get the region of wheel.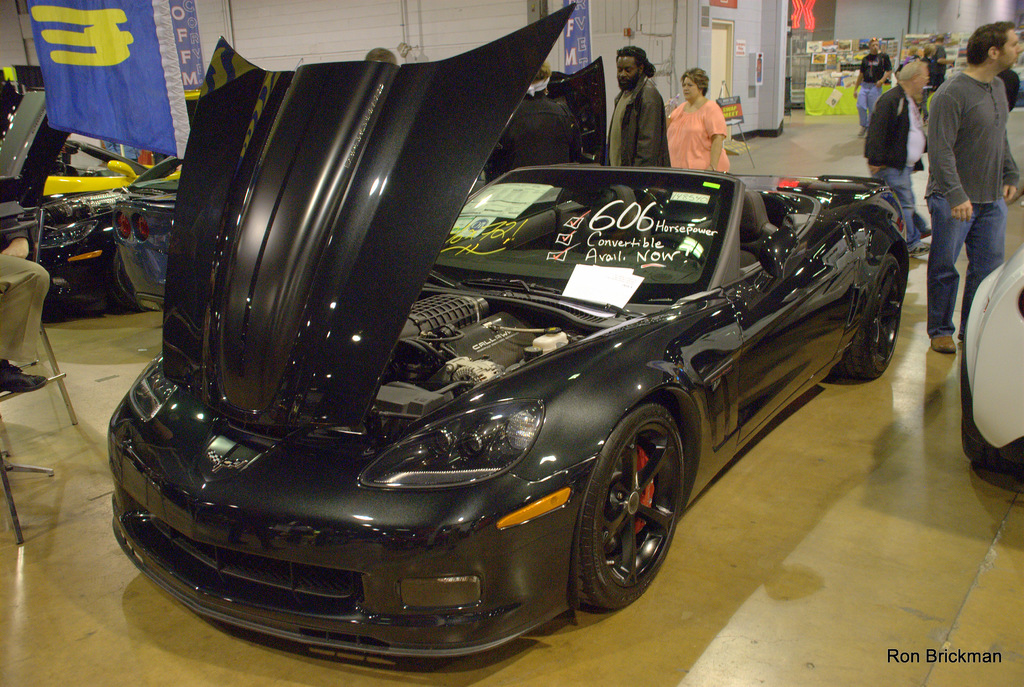
[961, 419, 1023, 473].
